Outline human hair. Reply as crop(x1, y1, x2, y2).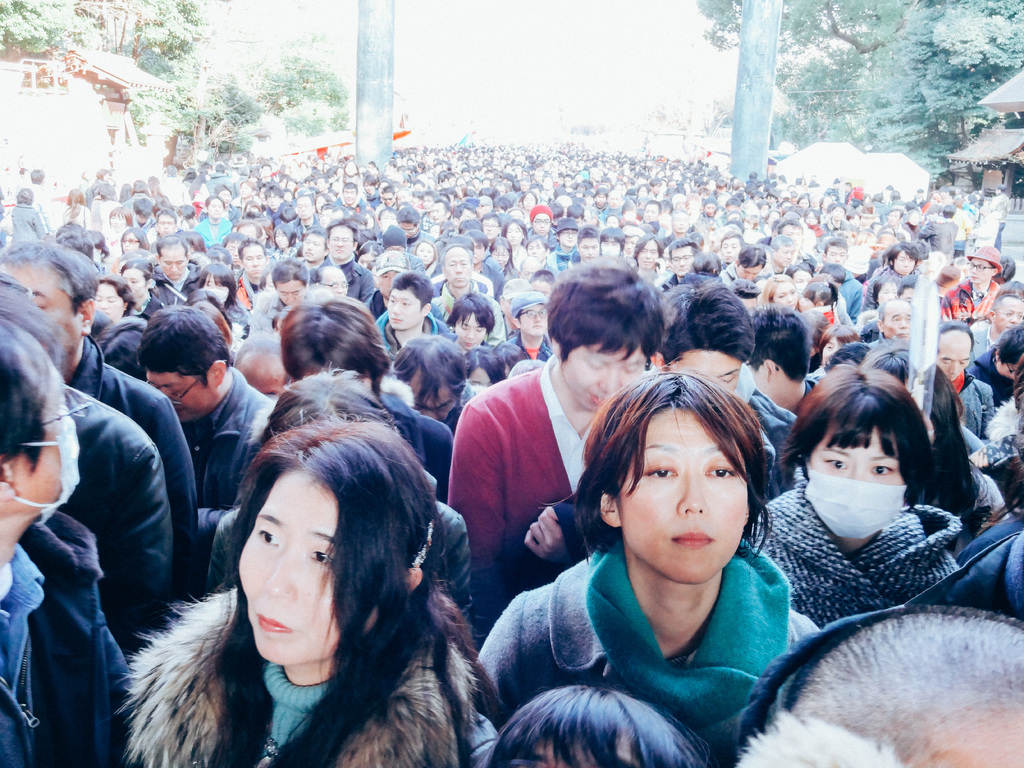
crop(0, 271, 71, 375).
